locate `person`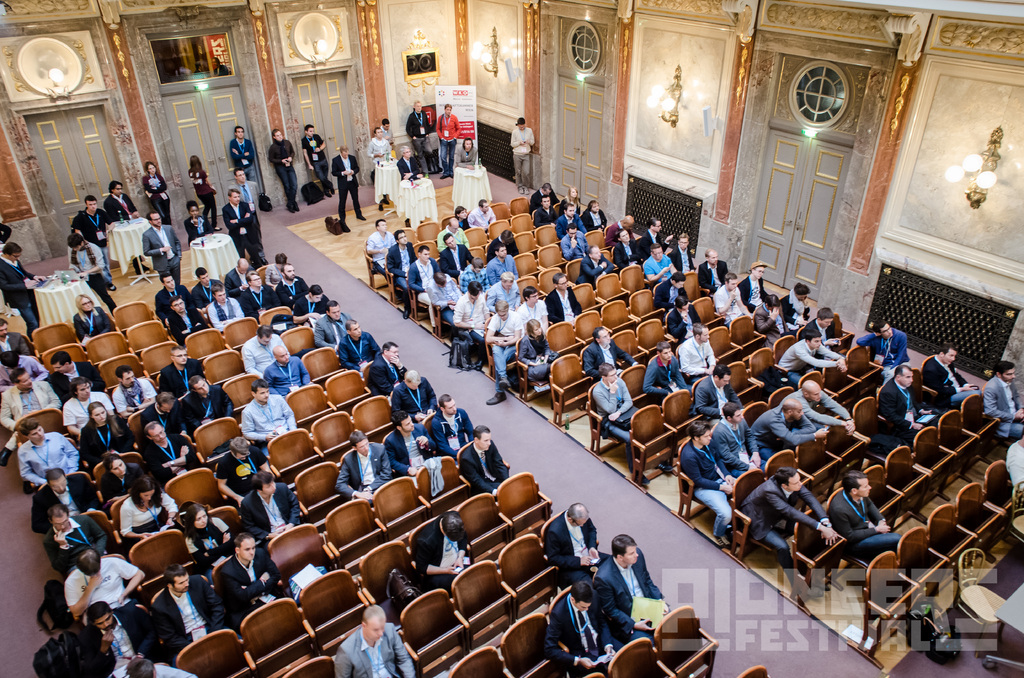
box=[507, 116, 537, 196]
